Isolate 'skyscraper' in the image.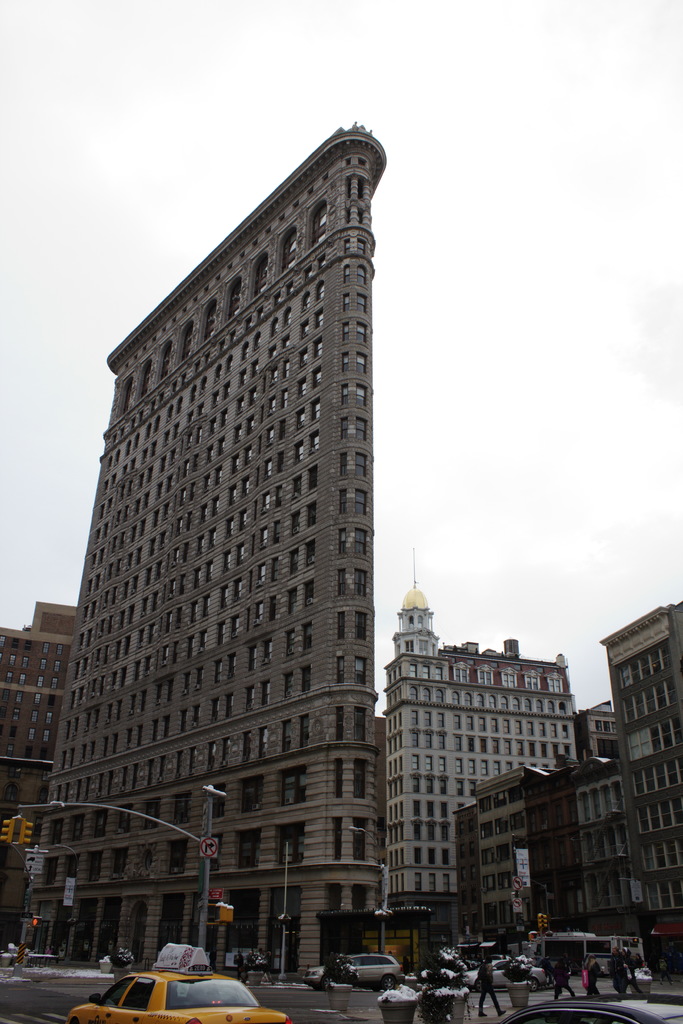
Isolated region: select_region(602, 591, 682, 963).
